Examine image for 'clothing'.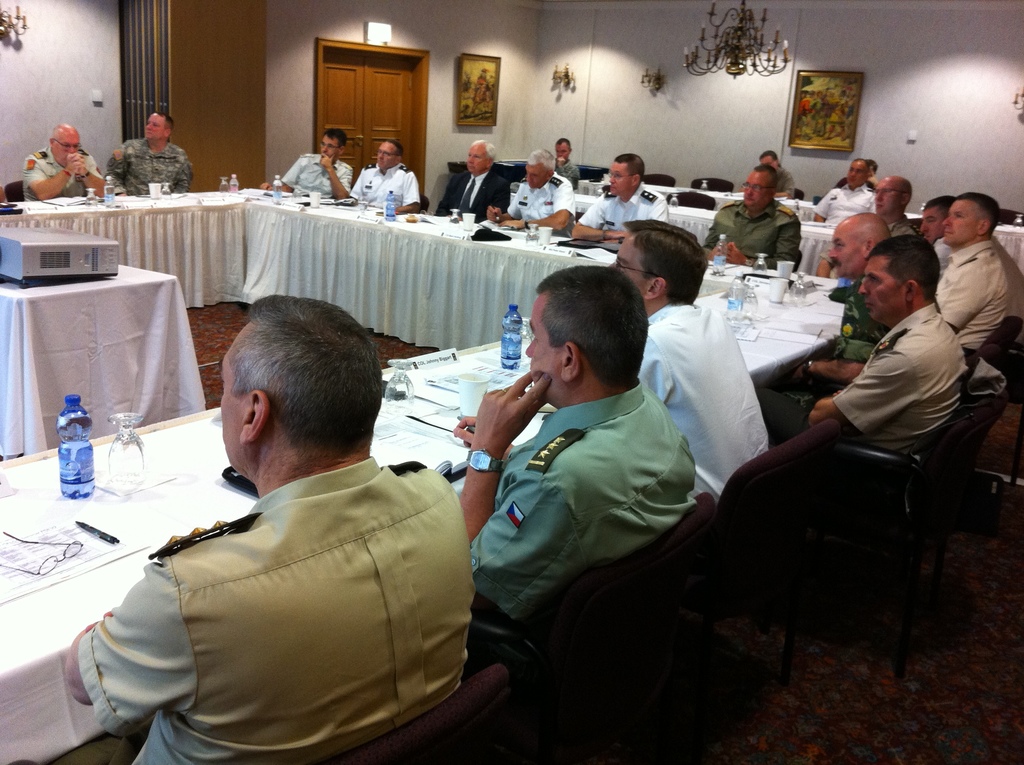
Examination result: 933 234 956 279.
